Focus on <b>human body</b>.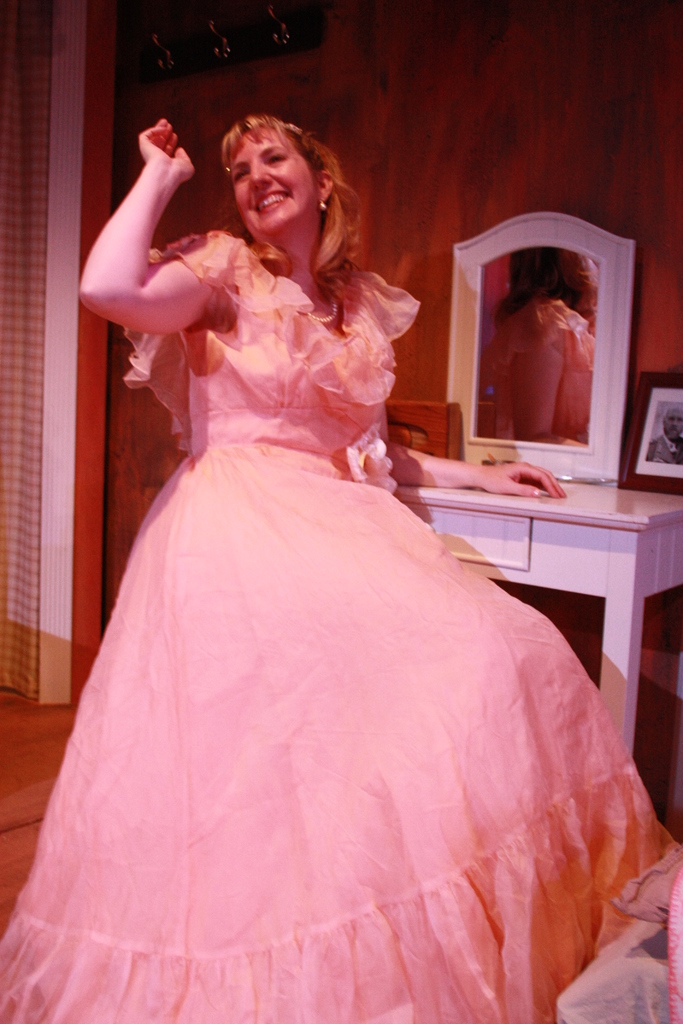
Focused at [63,105,633,1023].
